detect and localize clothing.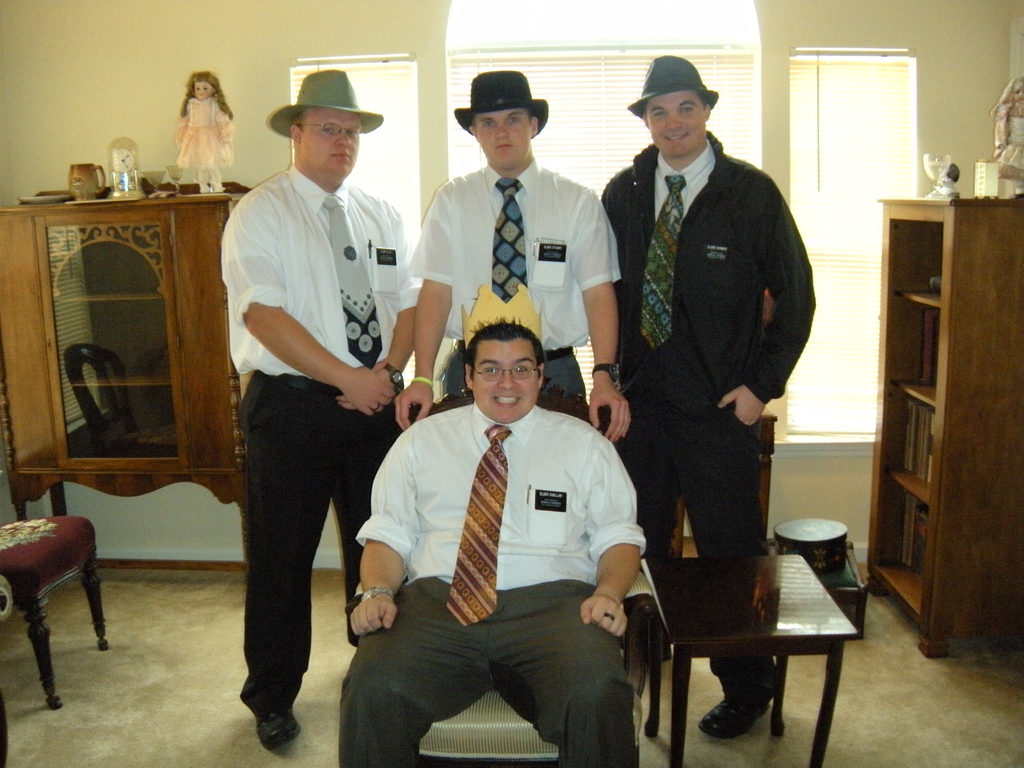
Localized at x1=585 y1=122 x2=823 y2=685.
